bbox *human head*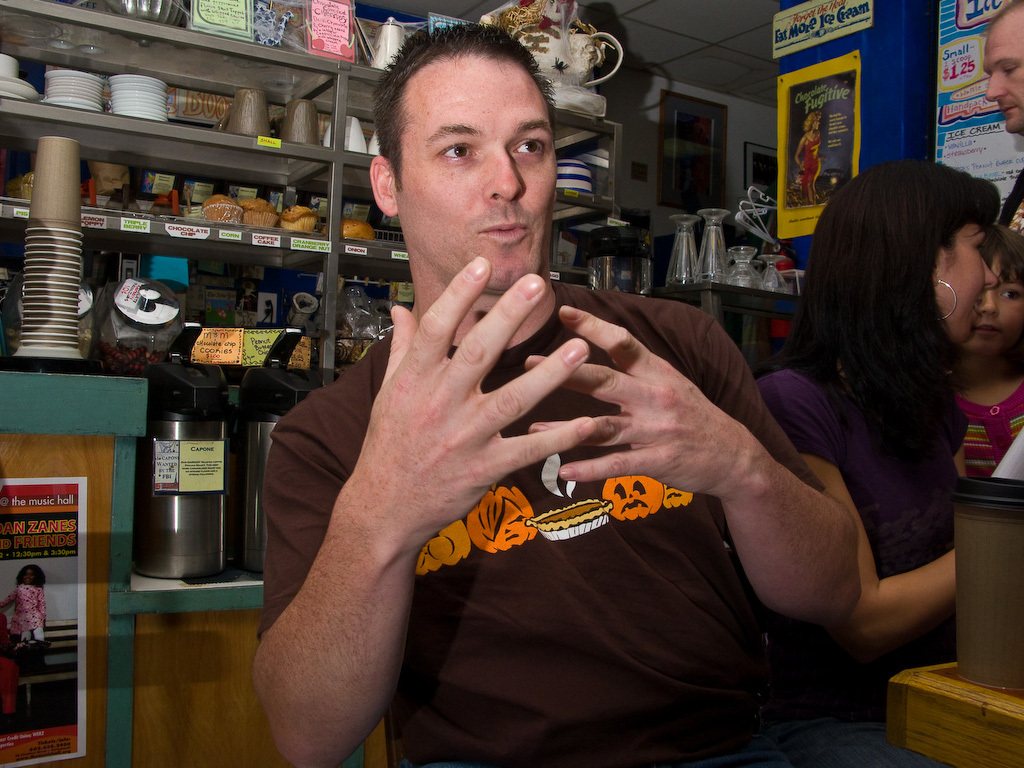
left=20, top=564, right=41, bottom=585
